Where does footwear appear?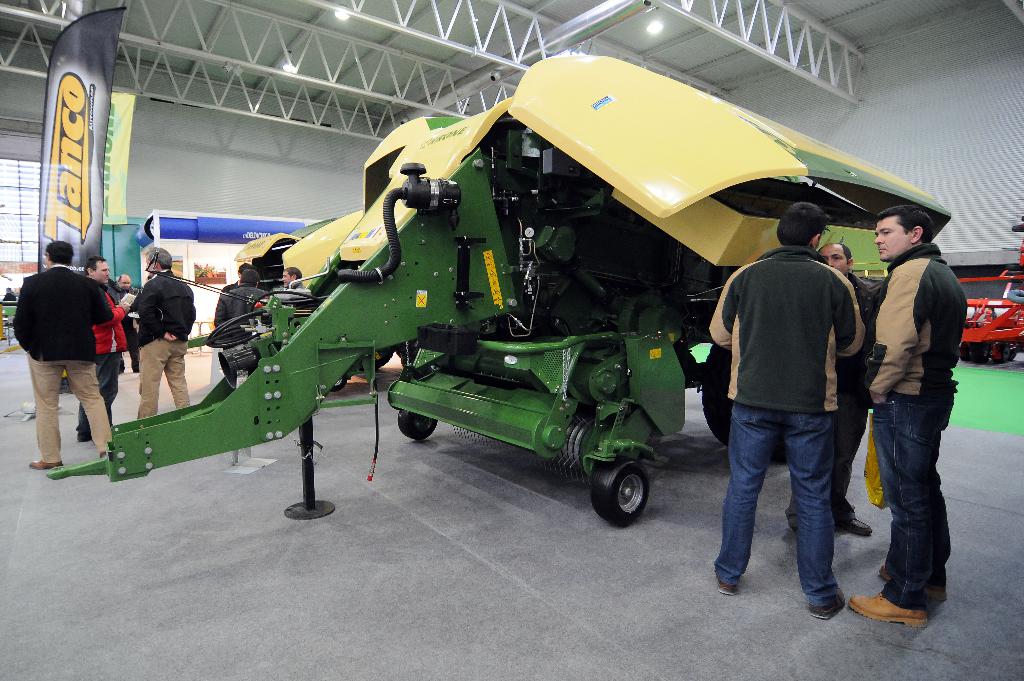
Appears at <box>27,460,63,471</box>.
